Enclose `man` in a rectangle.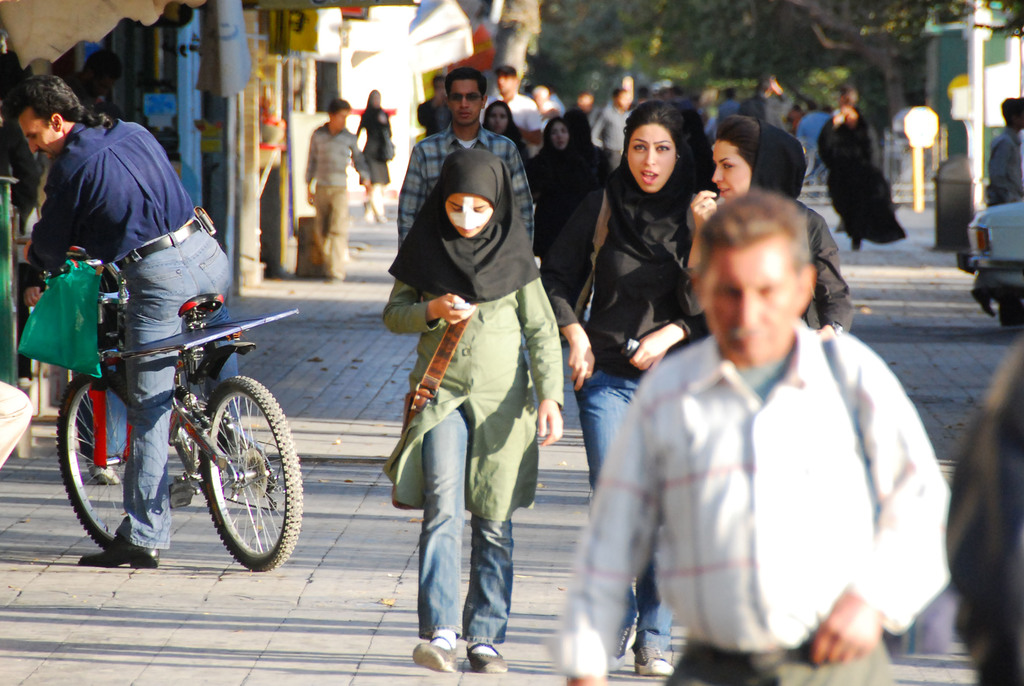
rect(13, 69, 253, 566).
